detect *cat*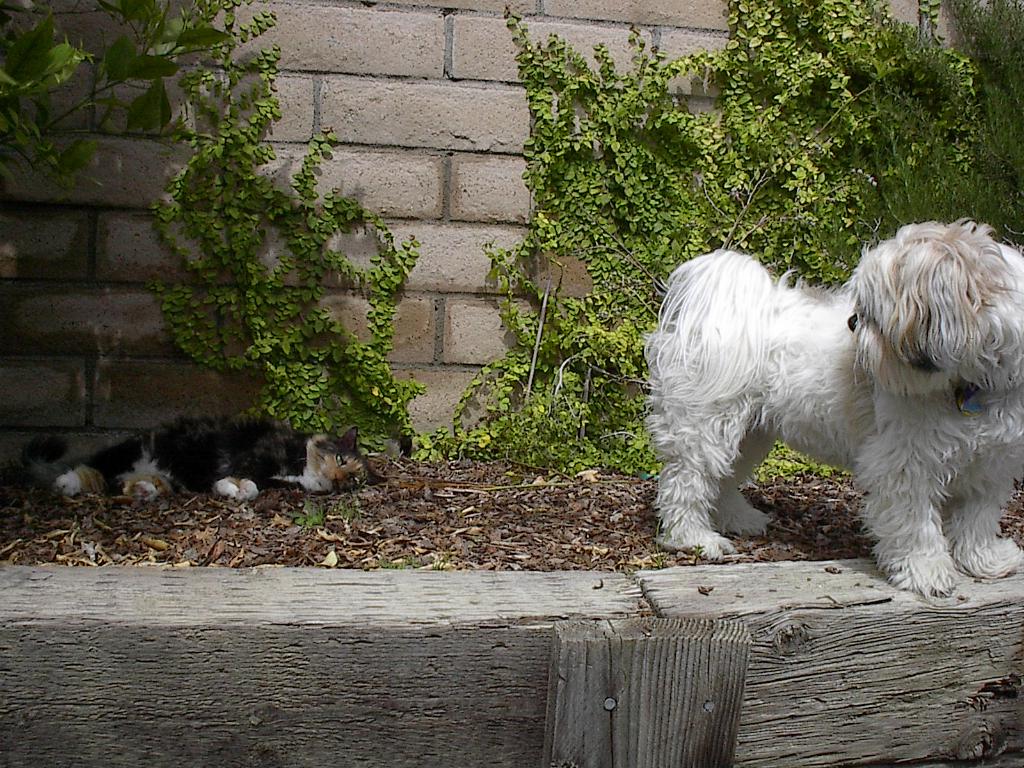
{"x1": 50, "y1": 407, "x2": 387, "y2": 505}
